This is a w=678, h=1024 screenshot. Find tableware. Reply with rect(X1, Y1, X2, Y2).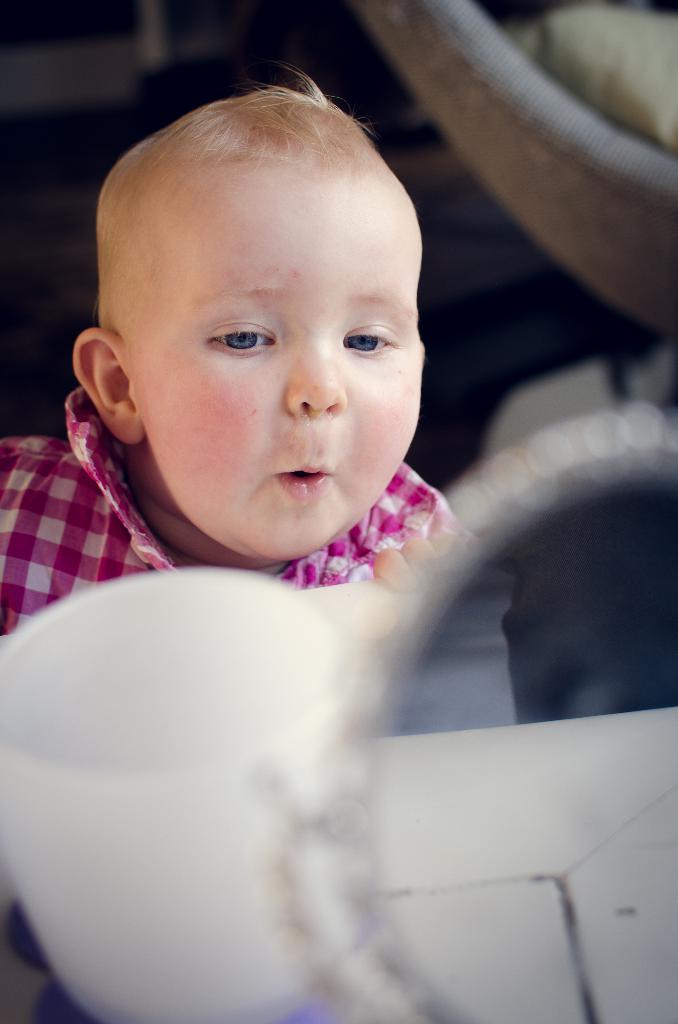
rect(13, 586, 376, 1004).
